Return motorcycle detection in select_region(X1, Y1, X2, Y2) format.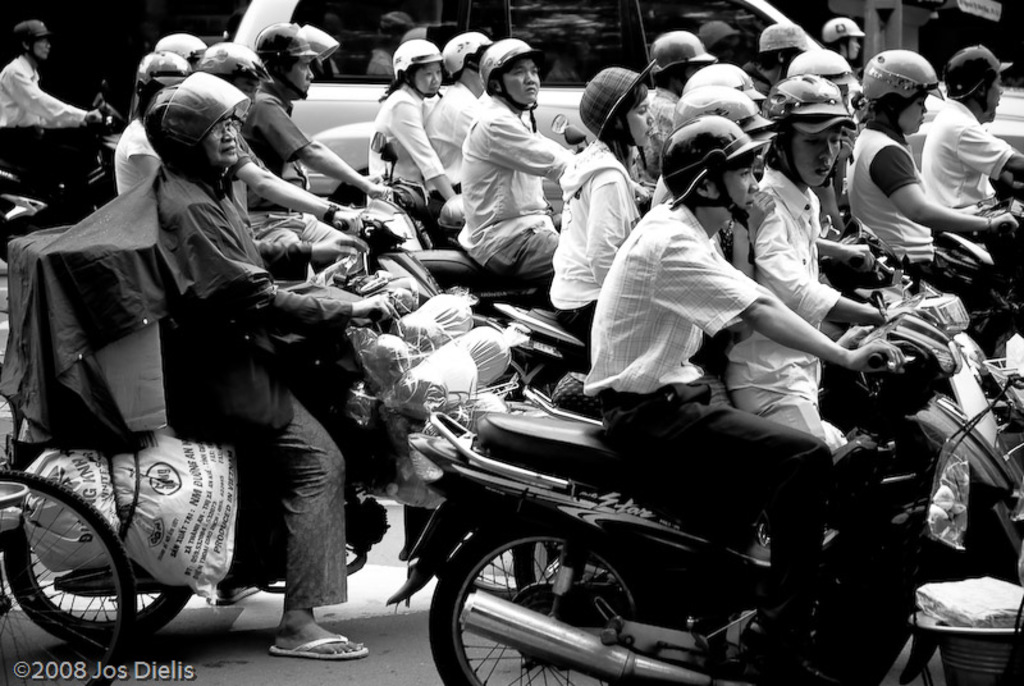
select_region(306, 264, 1004, 685).
